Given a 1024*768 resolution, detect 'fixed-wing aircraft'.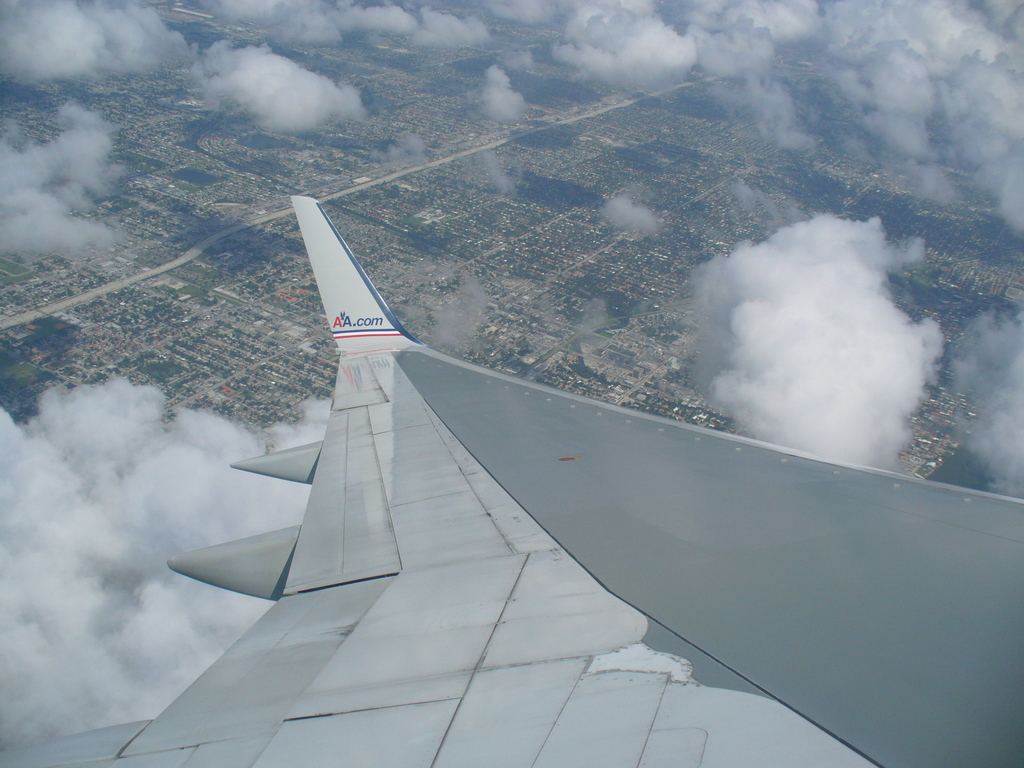
detection(0, 193, 1023, 767).
